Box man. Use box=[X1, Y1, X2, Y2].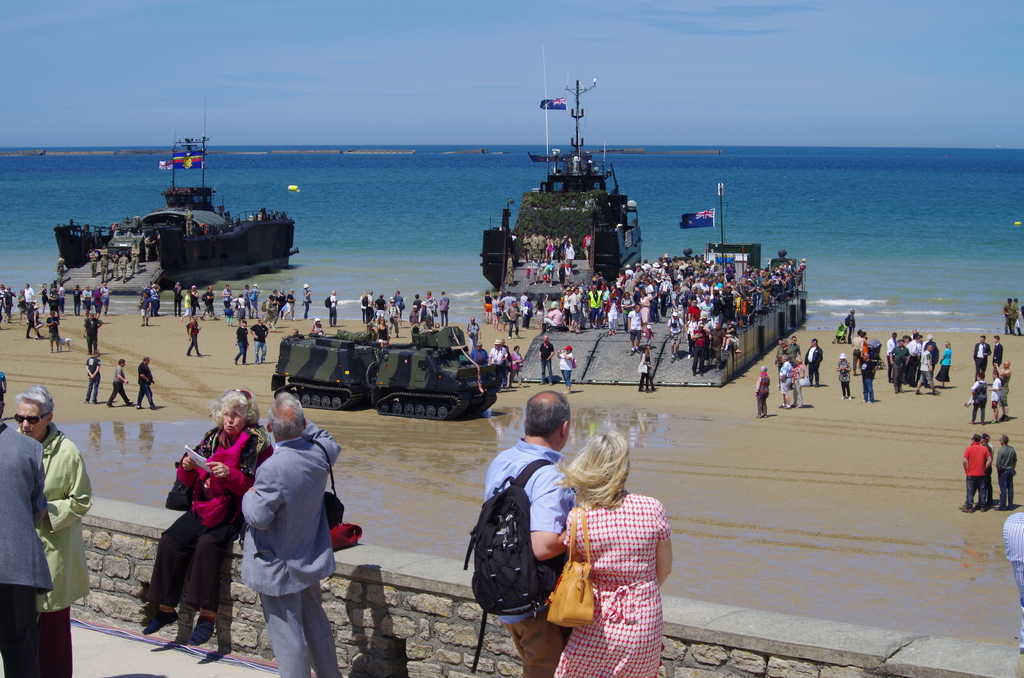
box=[2, 284, 17, 319].
